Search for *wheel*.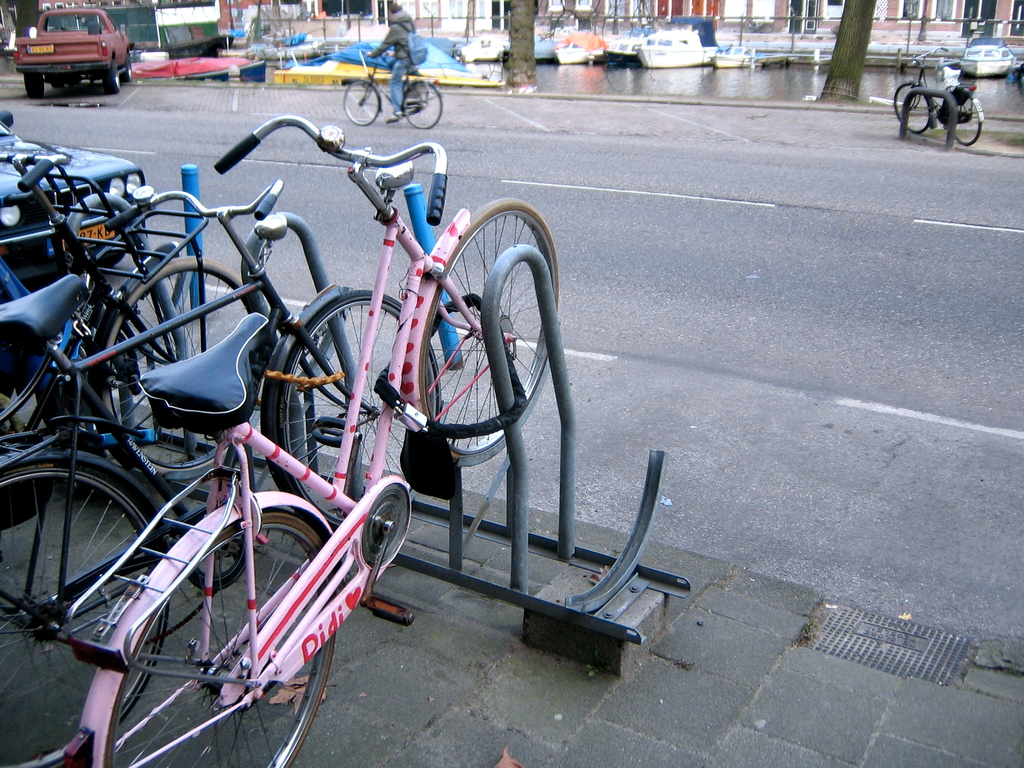
Found at (22, 74, 42, 100).
